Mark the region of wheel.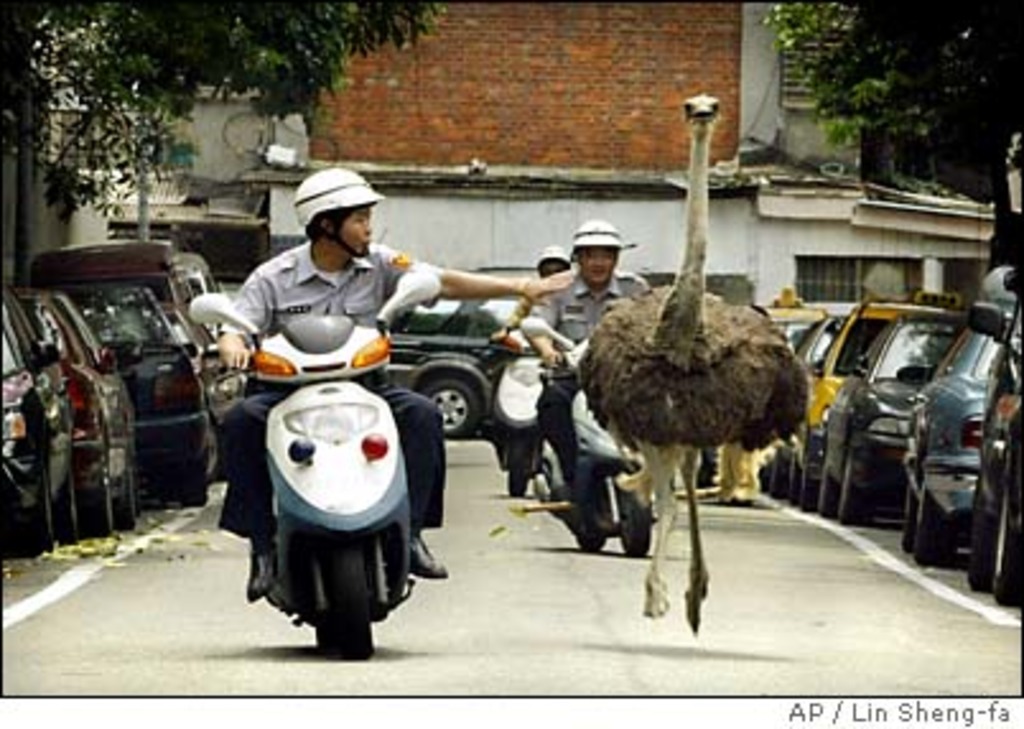
Region: Rect(176, 441, 204, 507).
